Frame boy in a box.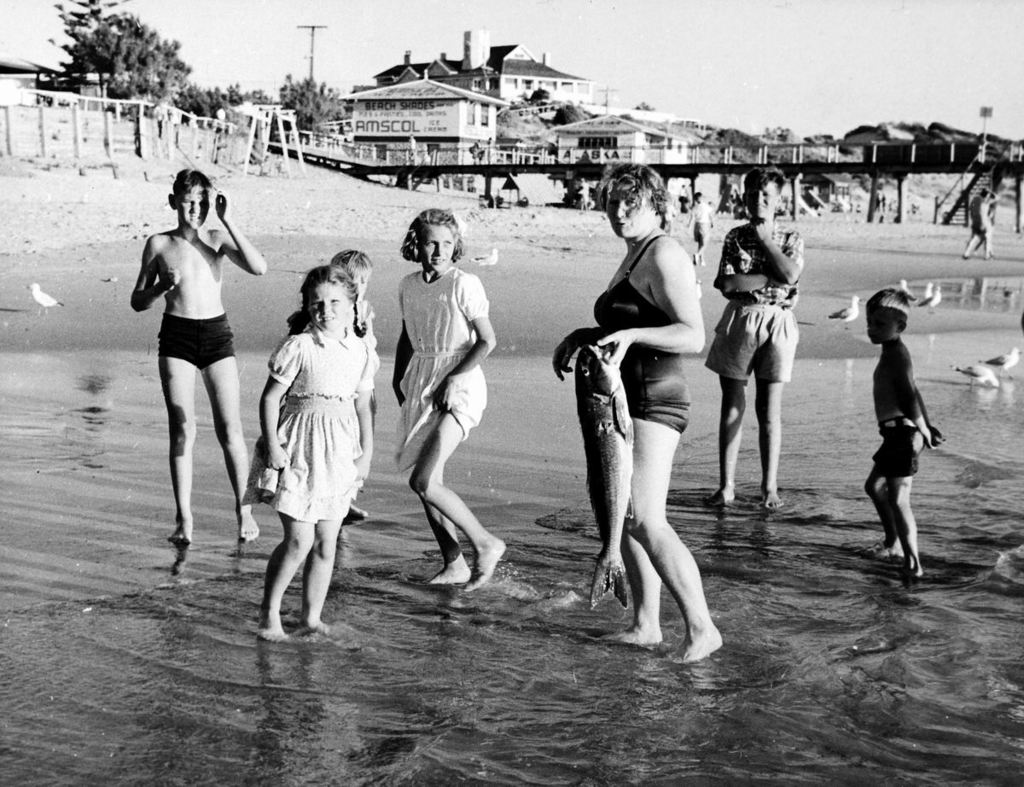
<box>844,289,956,592</box>.
